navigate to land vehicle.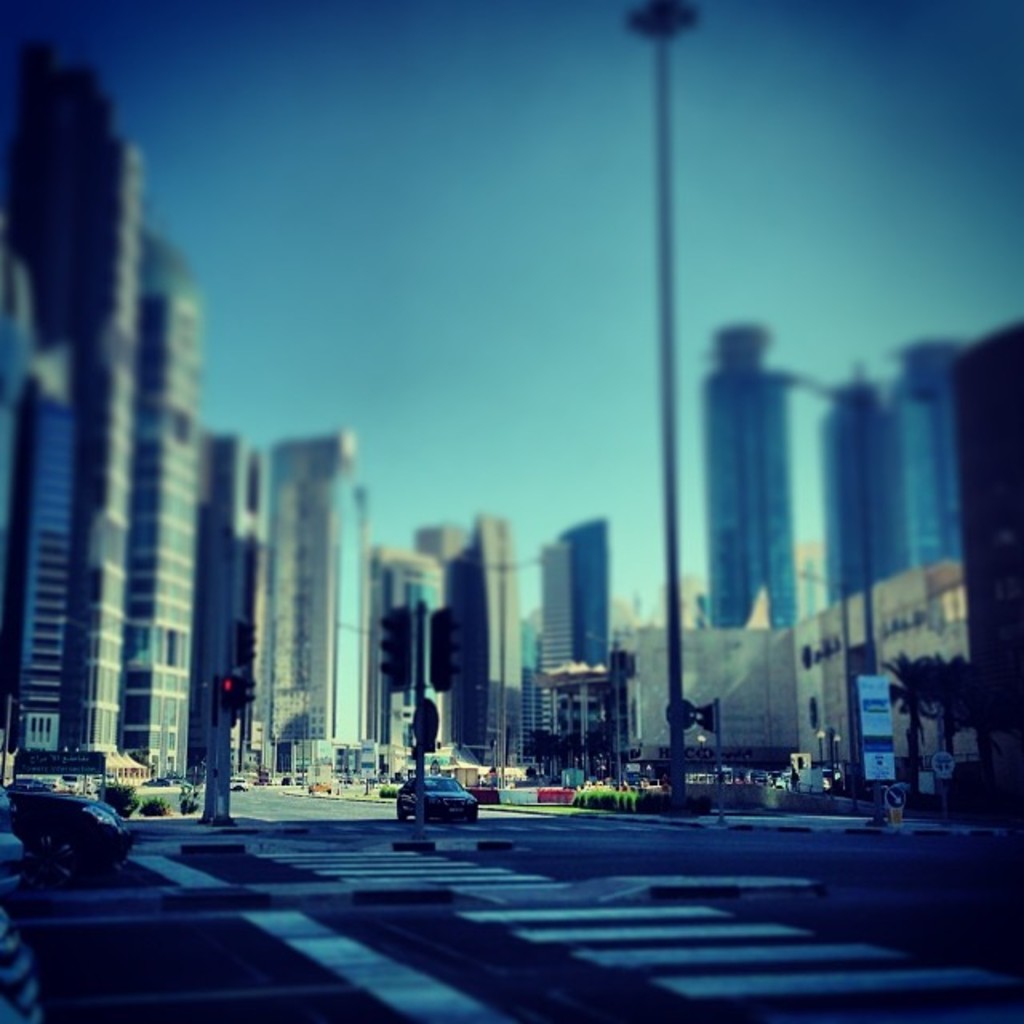
Navigation target: <region>395, 774, 478, 822</region>.
